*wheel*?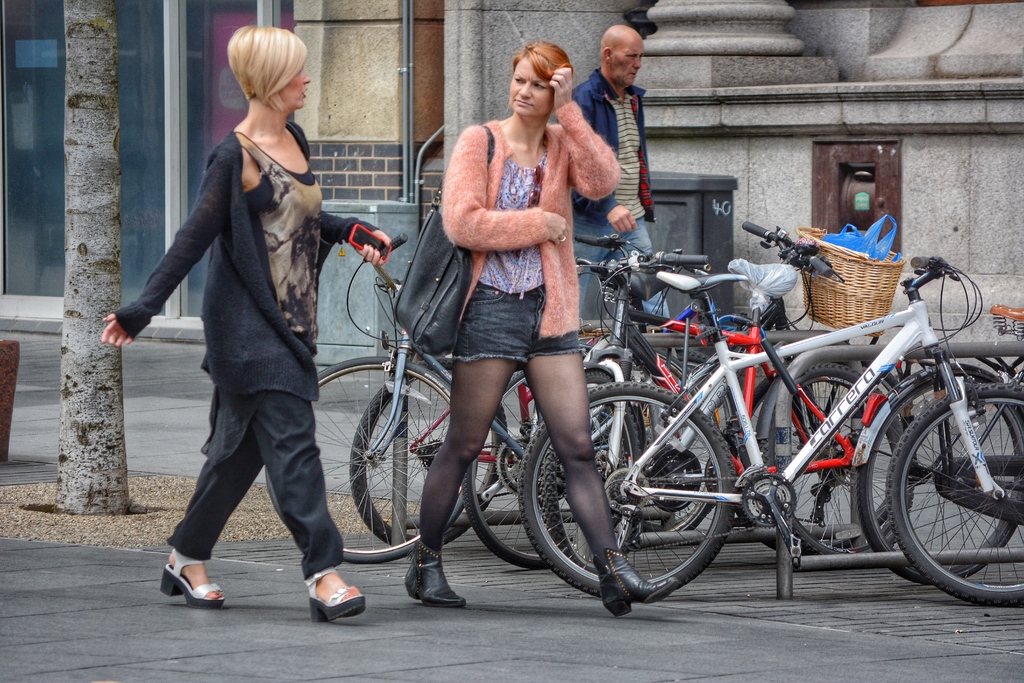
pyautogui.locateOnScreen(740, 472, 798, 529)
